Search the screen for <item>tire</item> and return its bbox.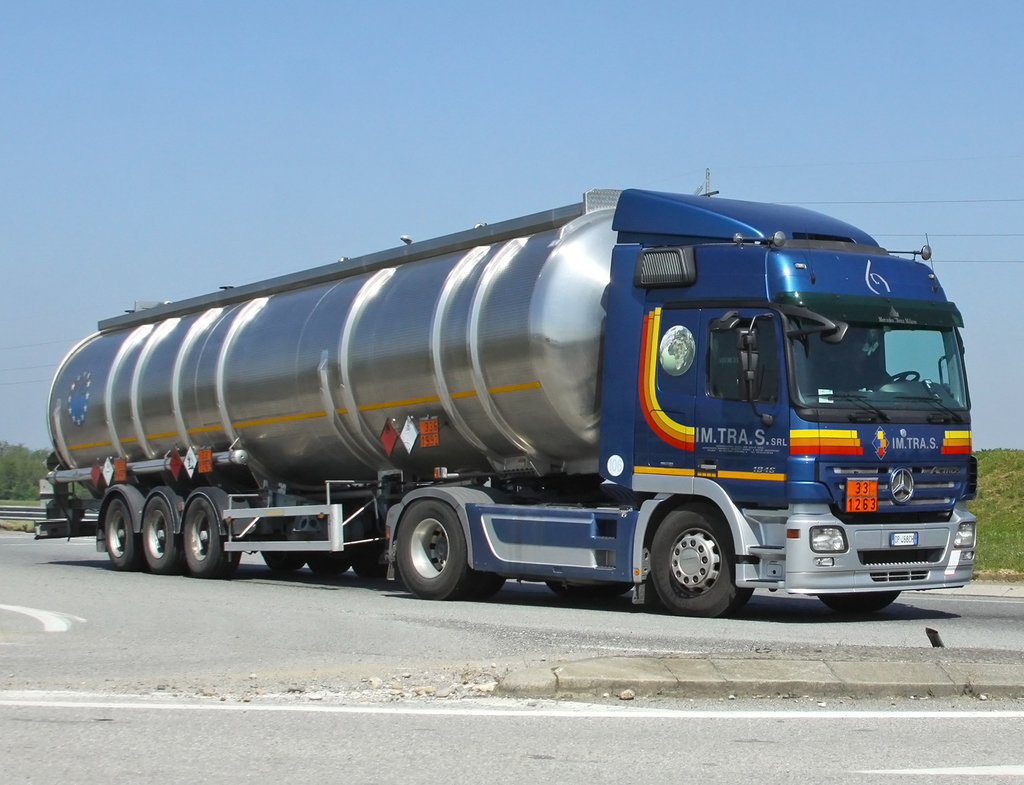
Found: x1=650 y1=506 x2=751 y2=611.
